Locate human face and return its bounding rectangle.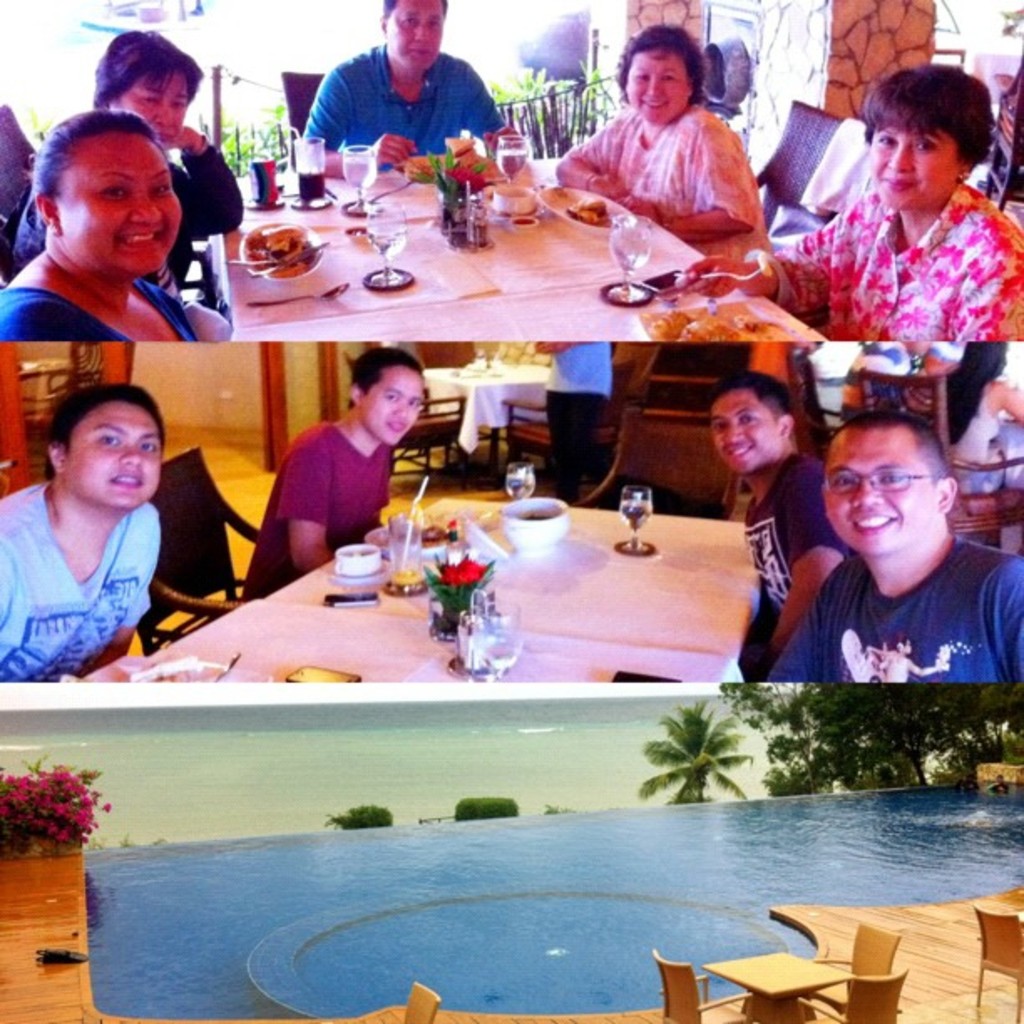
(822, 423, 934, 559).
